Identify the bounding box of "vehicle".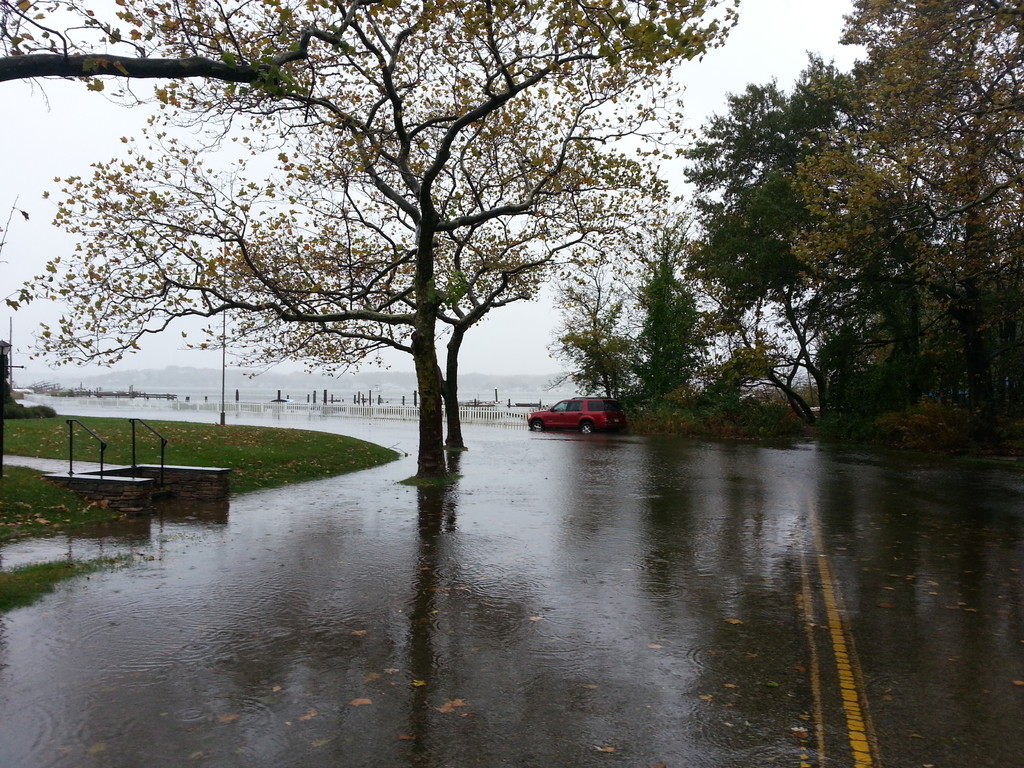
(x1=529, y1=388, x2=623, y2=444).
